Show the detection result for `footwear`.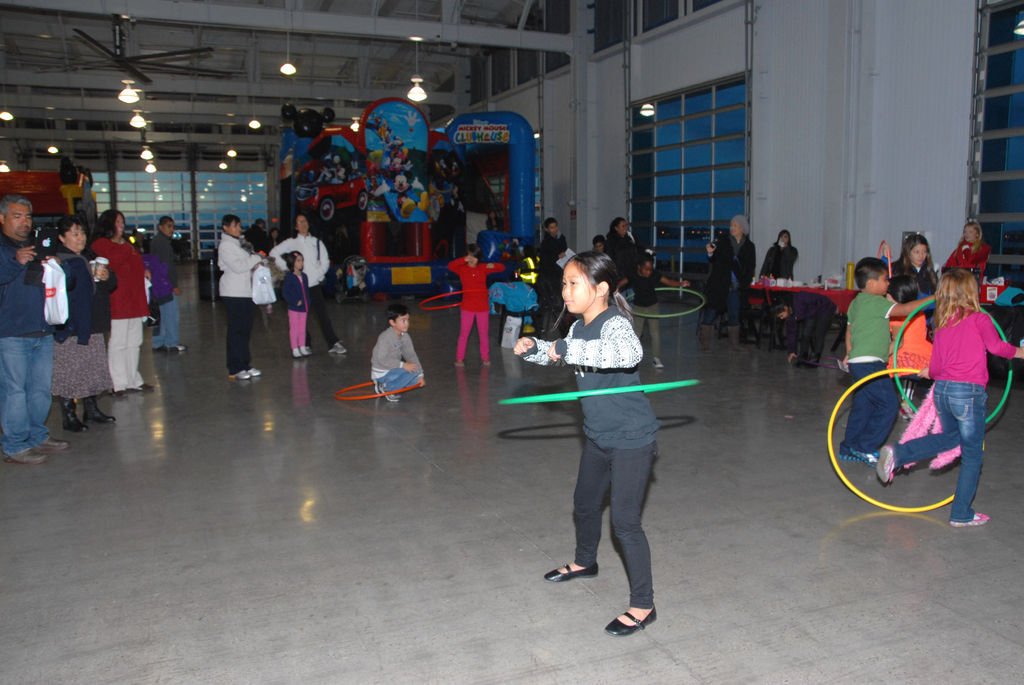
x1=328 y1=343 x2=347 y2=352.
